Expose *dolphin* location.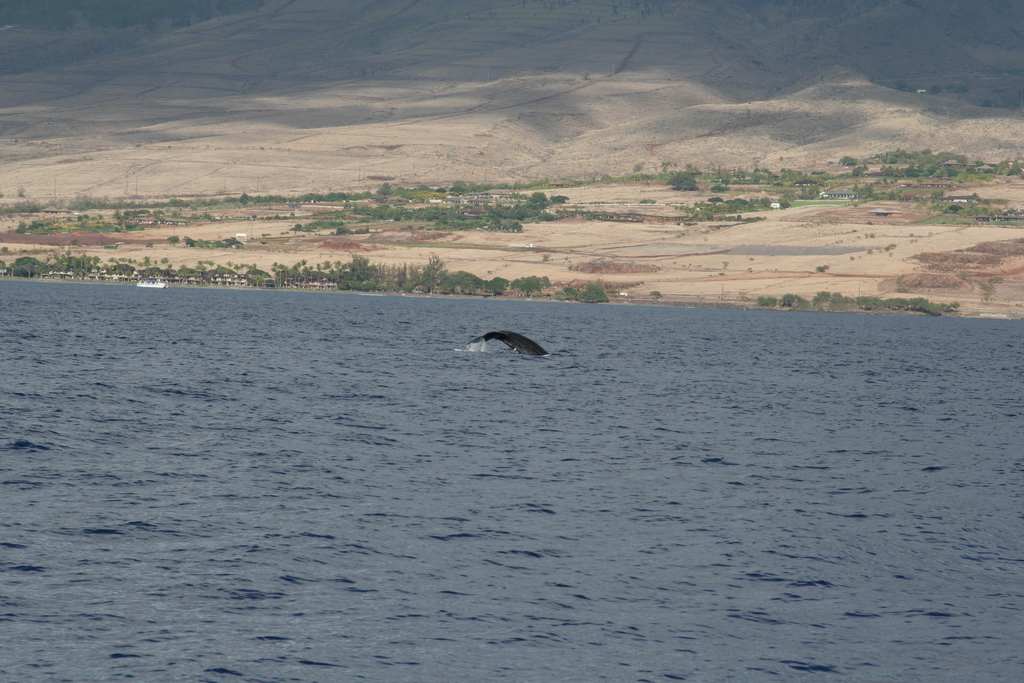
Exposed at 450,325,550,354.
